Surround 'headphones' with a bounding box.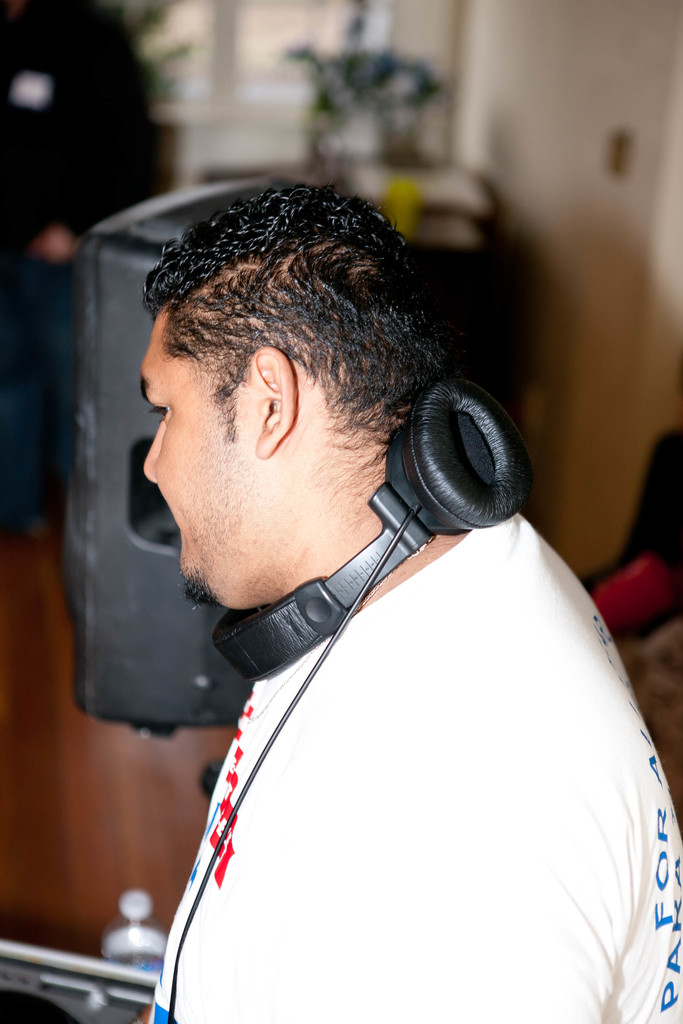
BBox(172, 376, 523, 1023).
